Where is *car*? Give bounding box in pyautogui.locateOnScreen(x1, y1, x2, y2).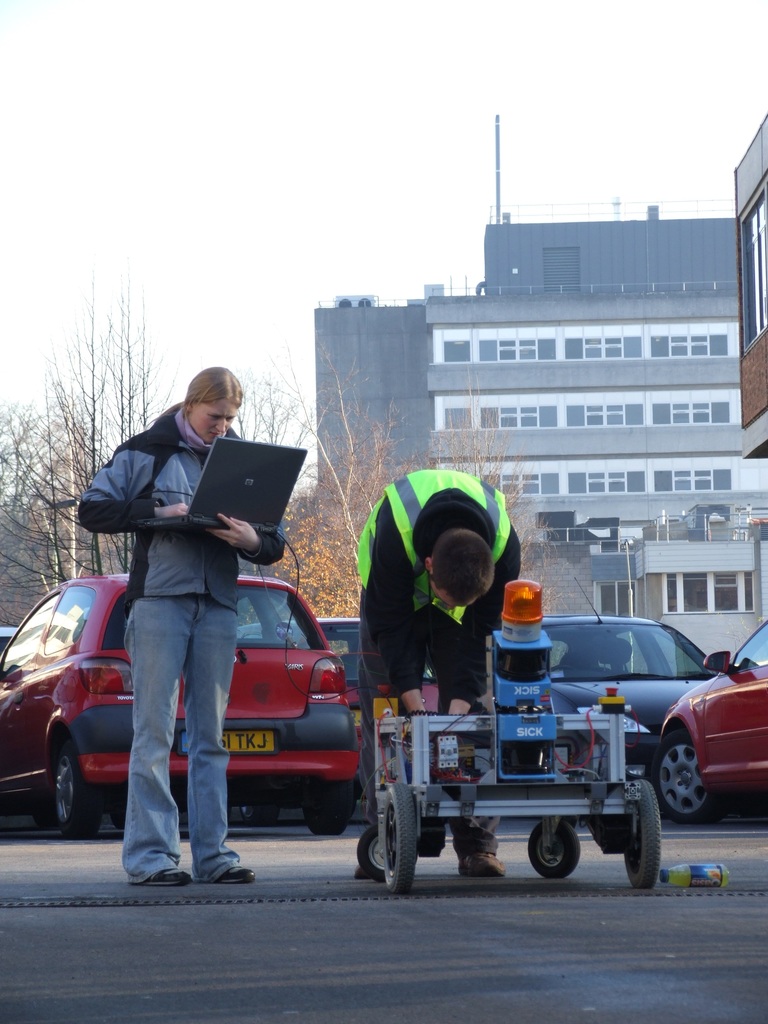
pyautogui.locateOnScreen(8, 489, 391, 853).
